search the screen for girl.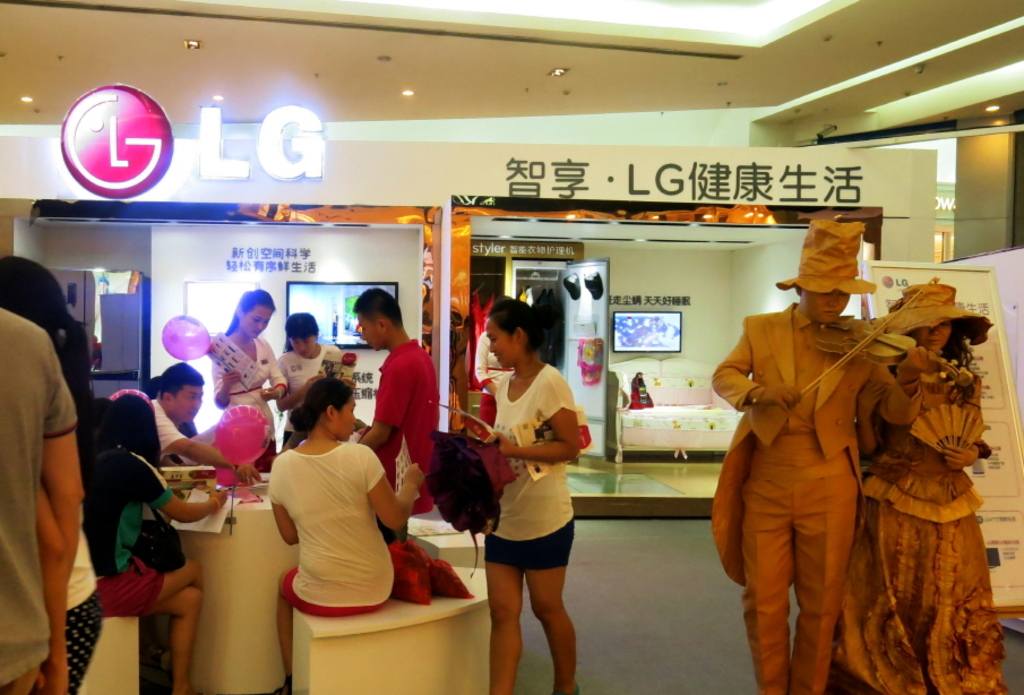
Found at pyautogui.locateOnScreen(208, 289, 282, 435).
